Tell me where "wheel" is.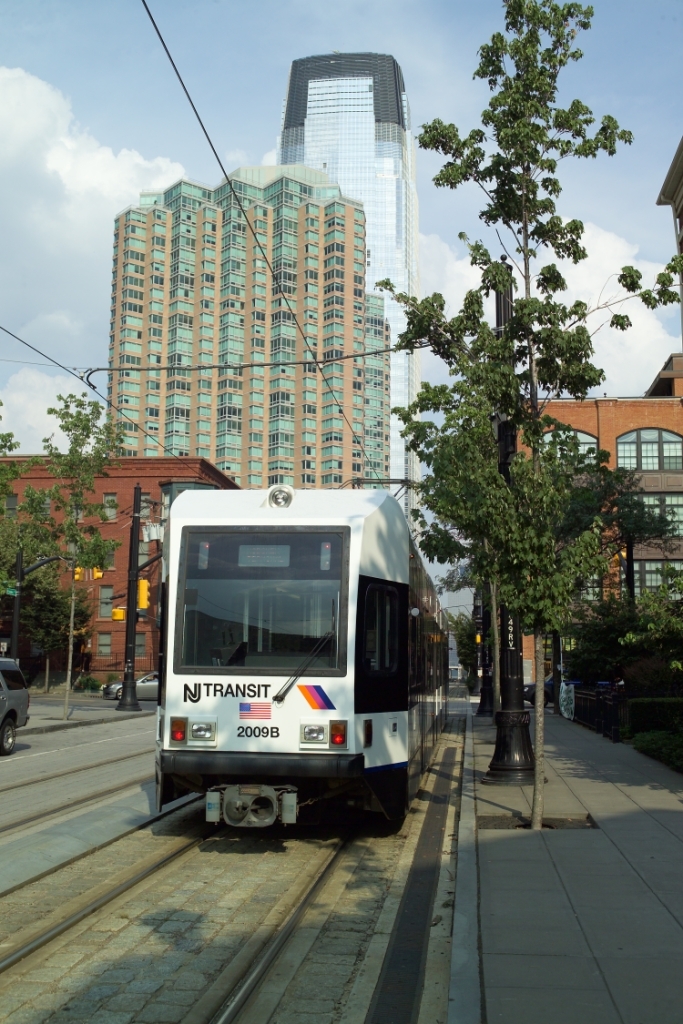
"wheel" is at <box>0,719,16,751</box>.
